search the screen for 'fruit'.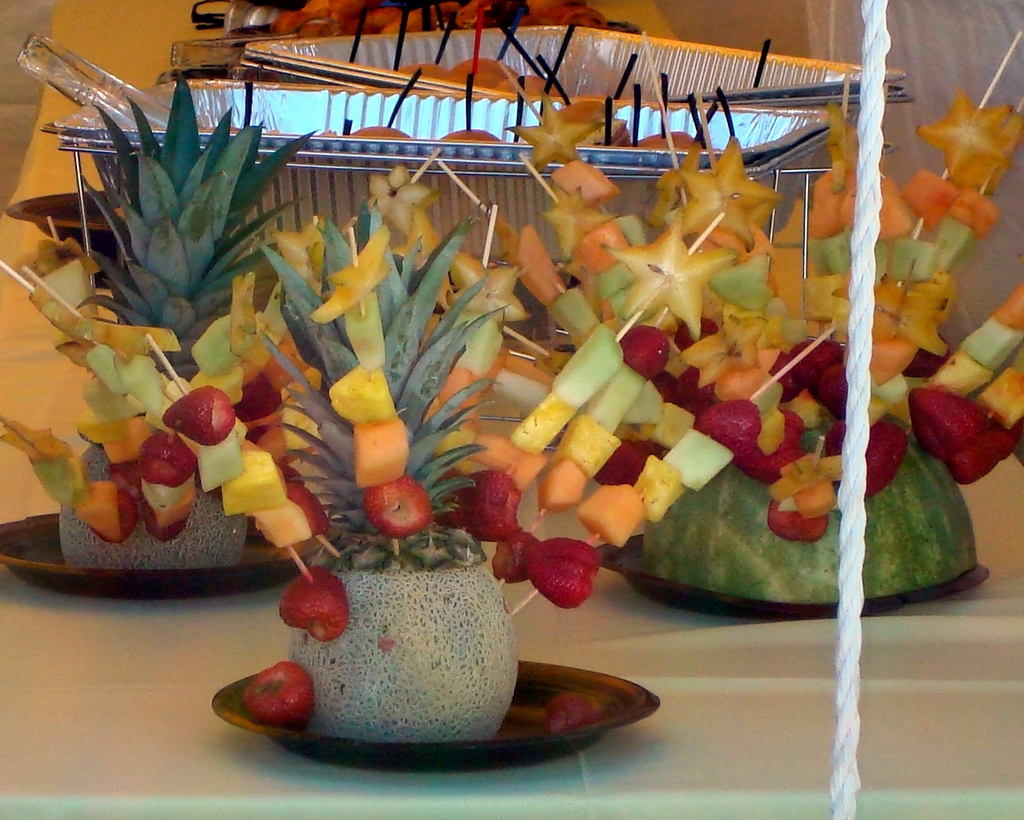
Found at [left=136, top=378, right=237, bottom=468].
